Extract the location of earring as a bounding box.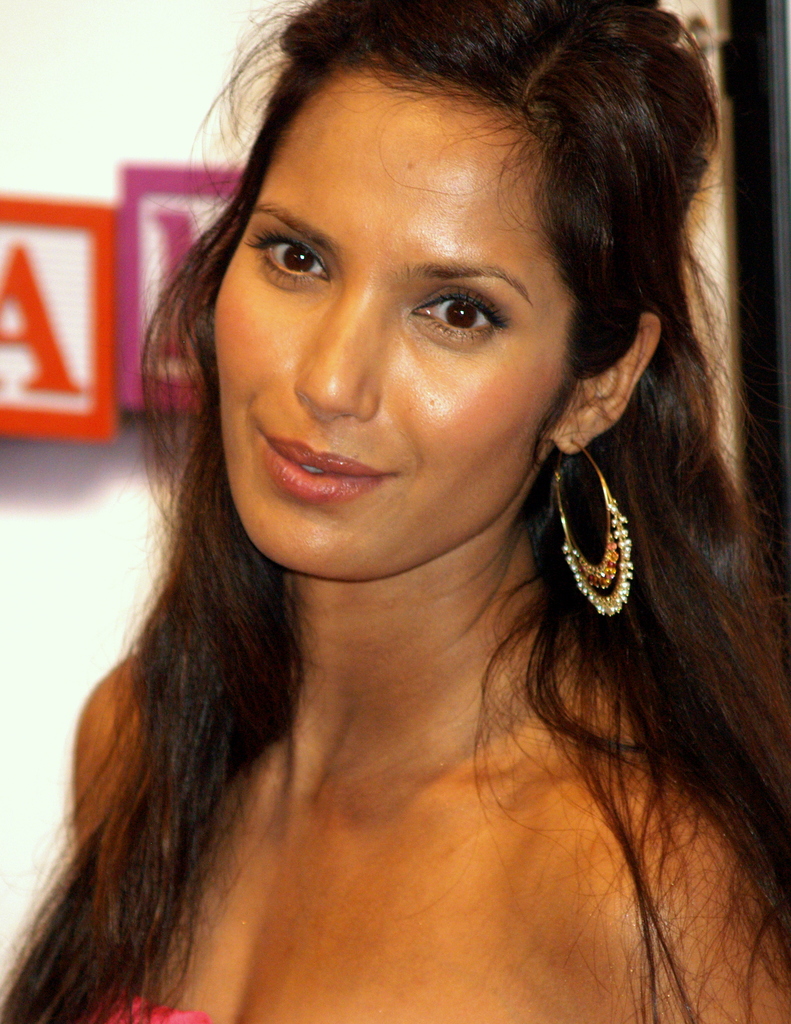
x1=552, y1=436, x2=640, y2=621.
